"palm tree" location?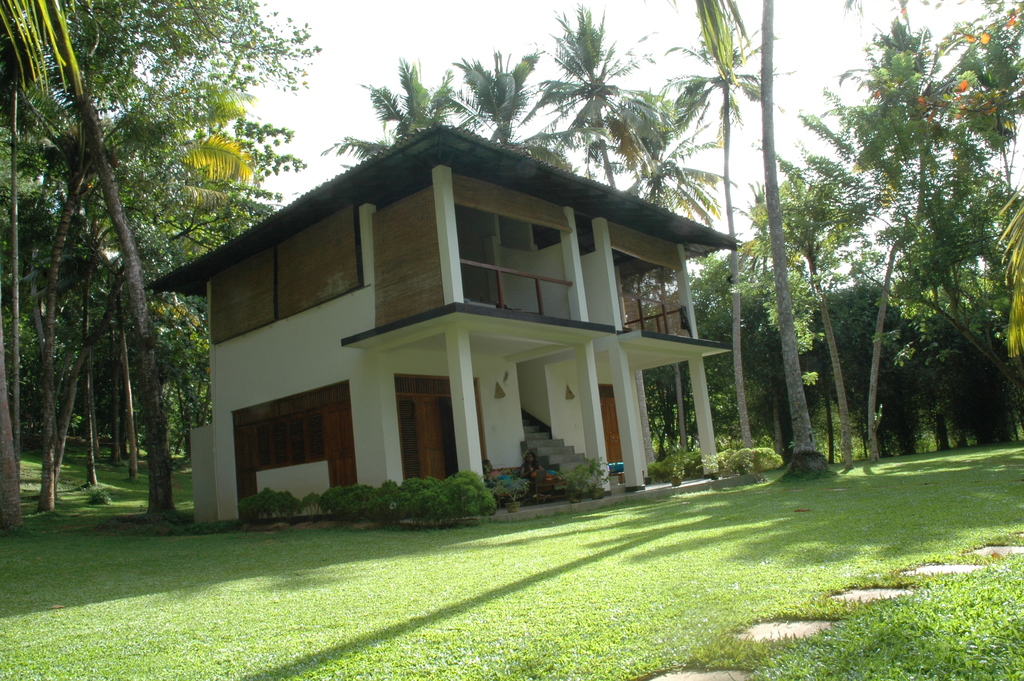
bbox(834, 52, 965, 172)
